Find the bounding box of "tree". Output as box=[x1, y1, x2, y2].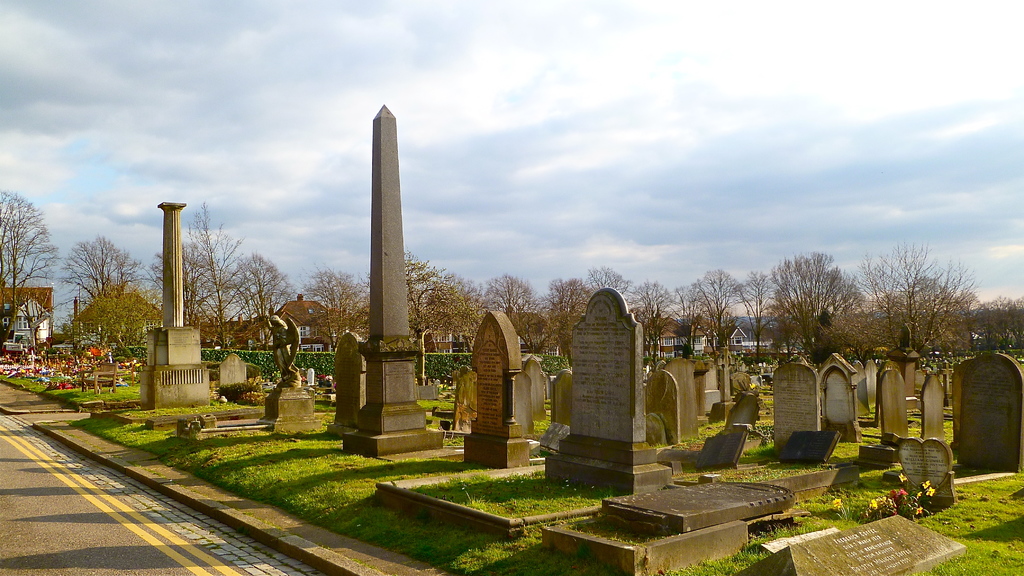
box=[692, 268, 755, 364].
